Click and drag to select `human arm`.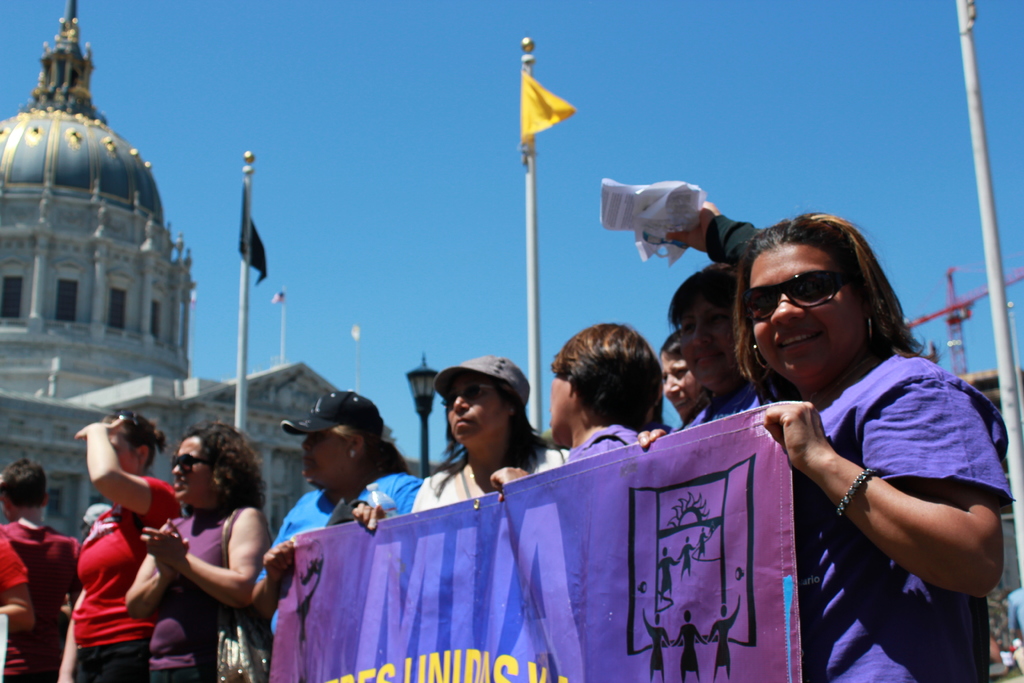
Selection: box(349, 495, 391, 529).
